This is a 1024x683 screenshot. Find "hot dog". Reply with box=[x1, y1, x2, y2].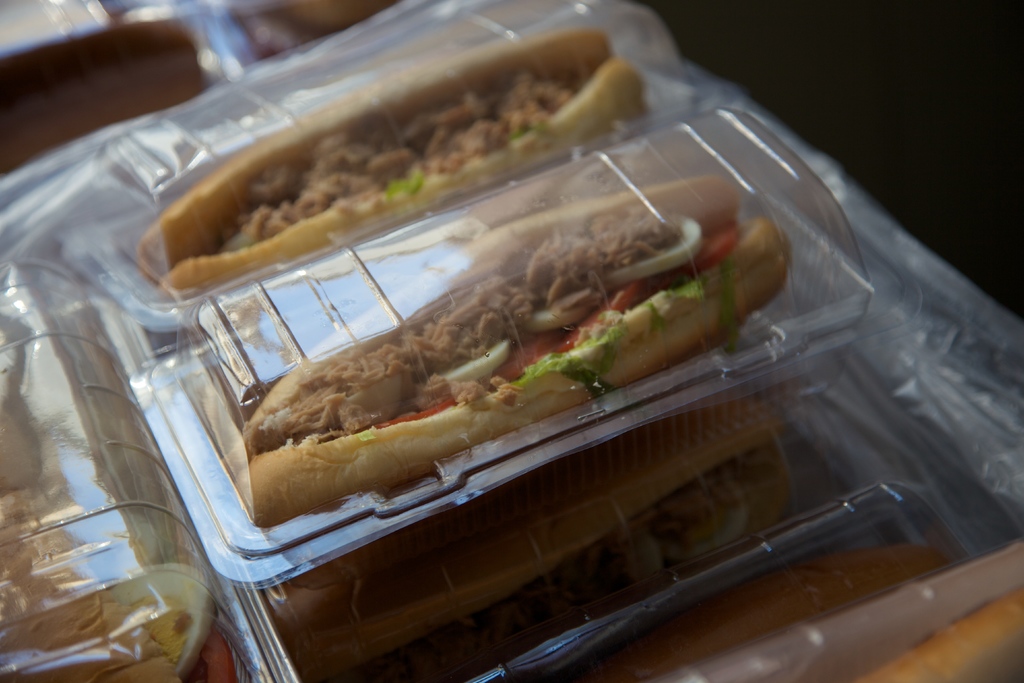
box=[134, 28, 644, 299].
